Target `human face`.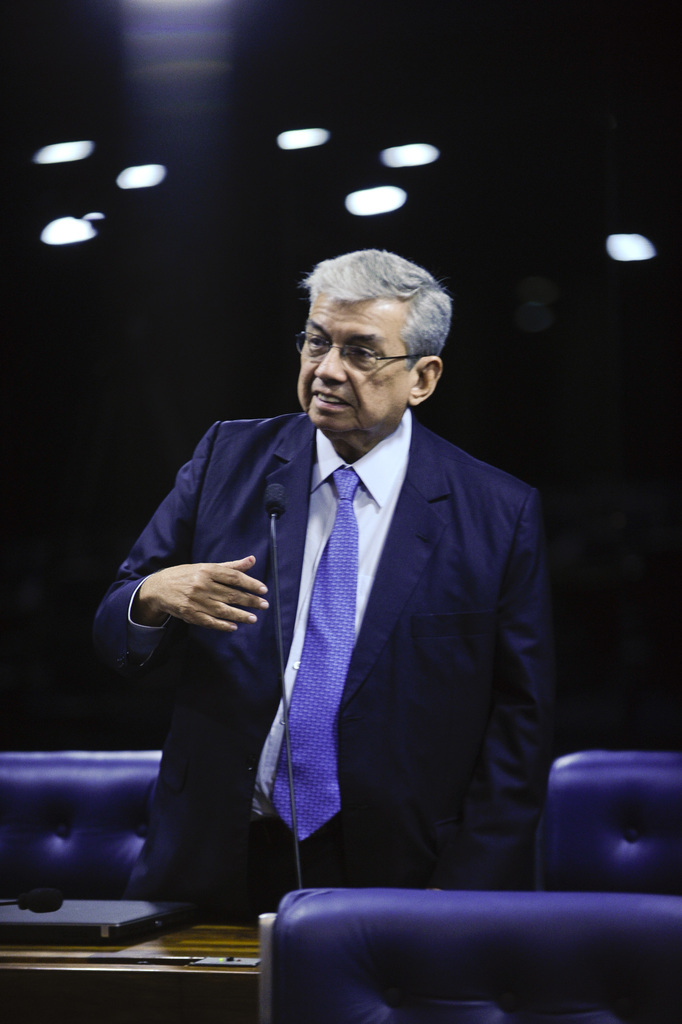
Target region: [left=296, top=293, right=414, bottom=432].
